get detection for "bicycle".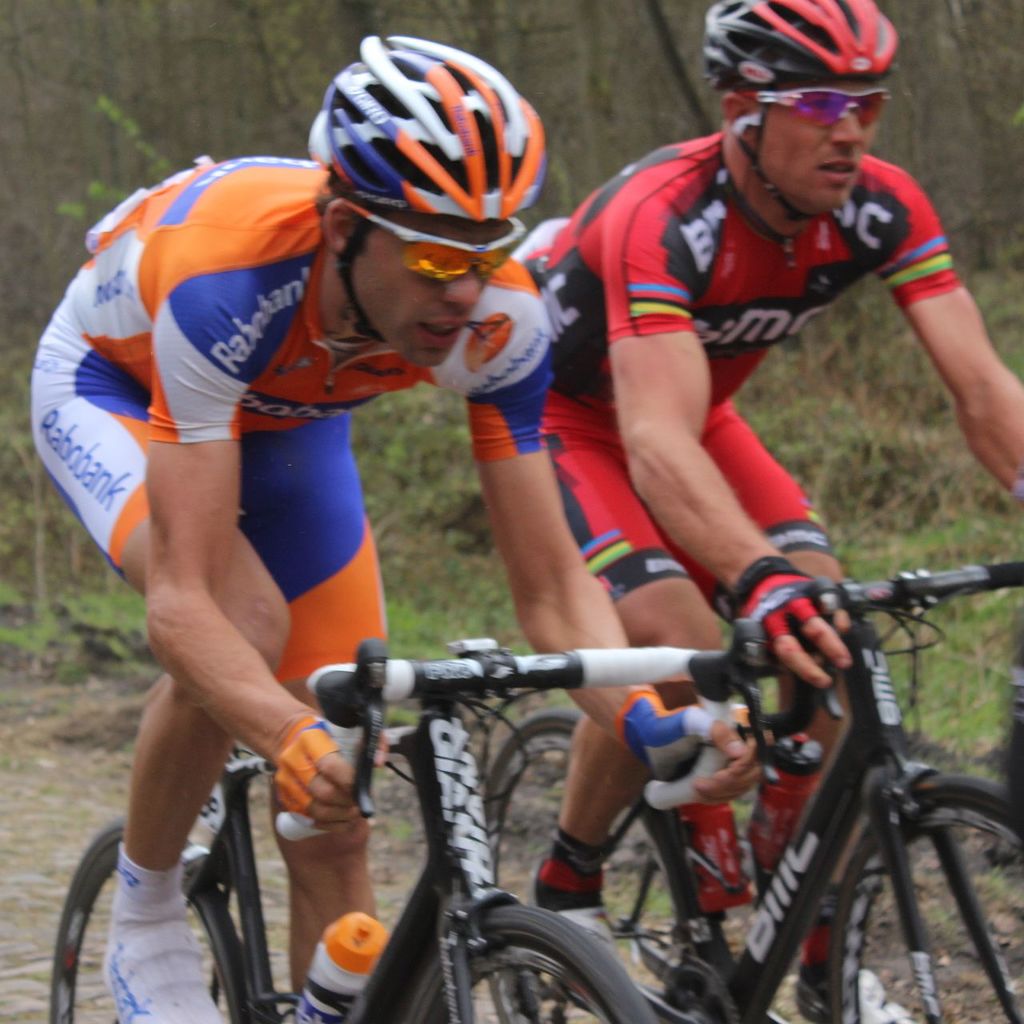
Detection: BBox(13, 589, 762, 1023).
